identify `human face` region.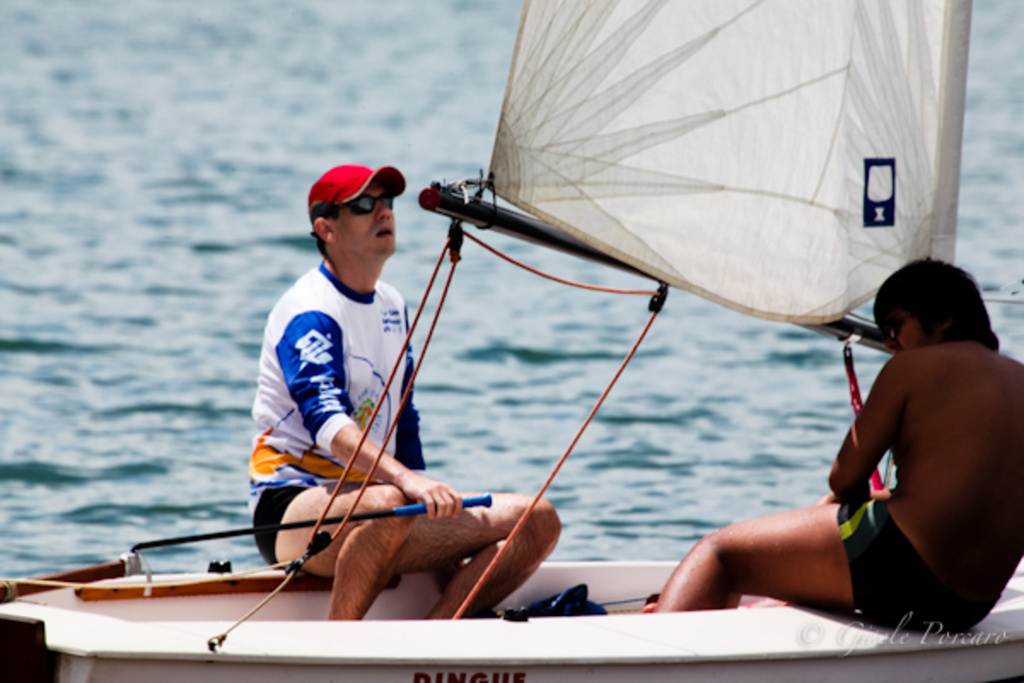
Region: <box>328,178,398,260</box>.
